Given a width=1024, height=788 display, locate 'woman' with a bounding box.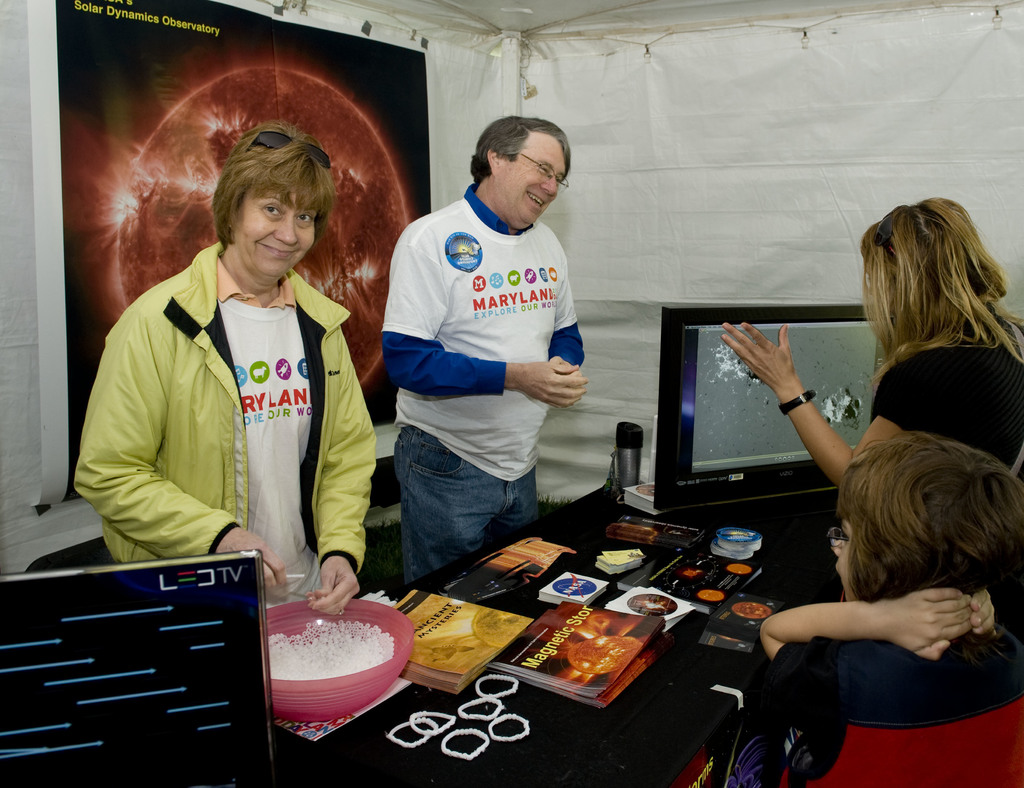
Located: left=721, top=193, right=1023, bottom=489.
